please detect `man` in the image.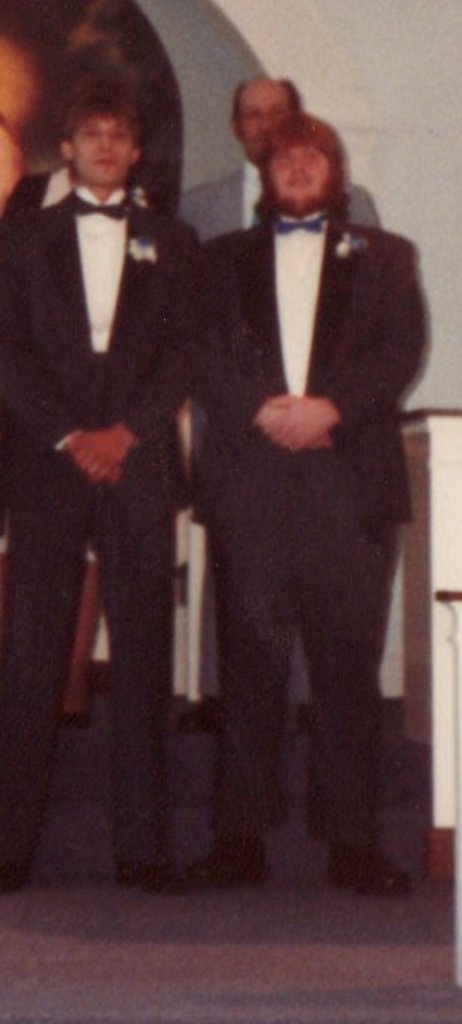
rect(177, 75, 390, 244).
